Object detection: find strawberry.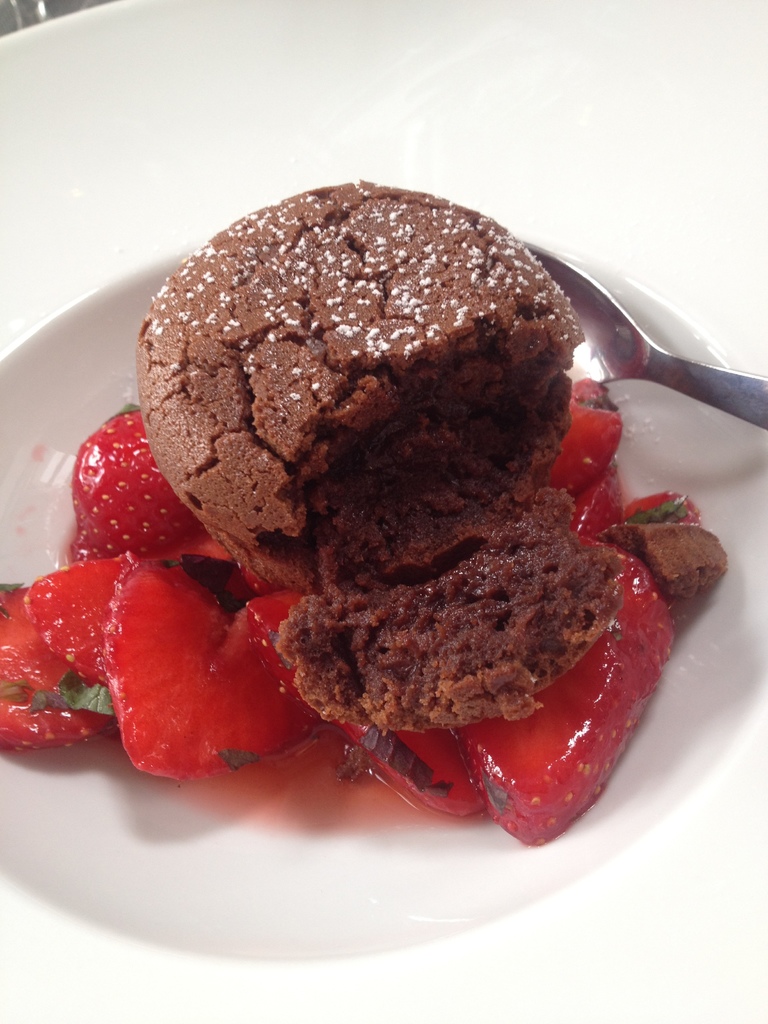
bbox=(101, 556, 318, 785).
